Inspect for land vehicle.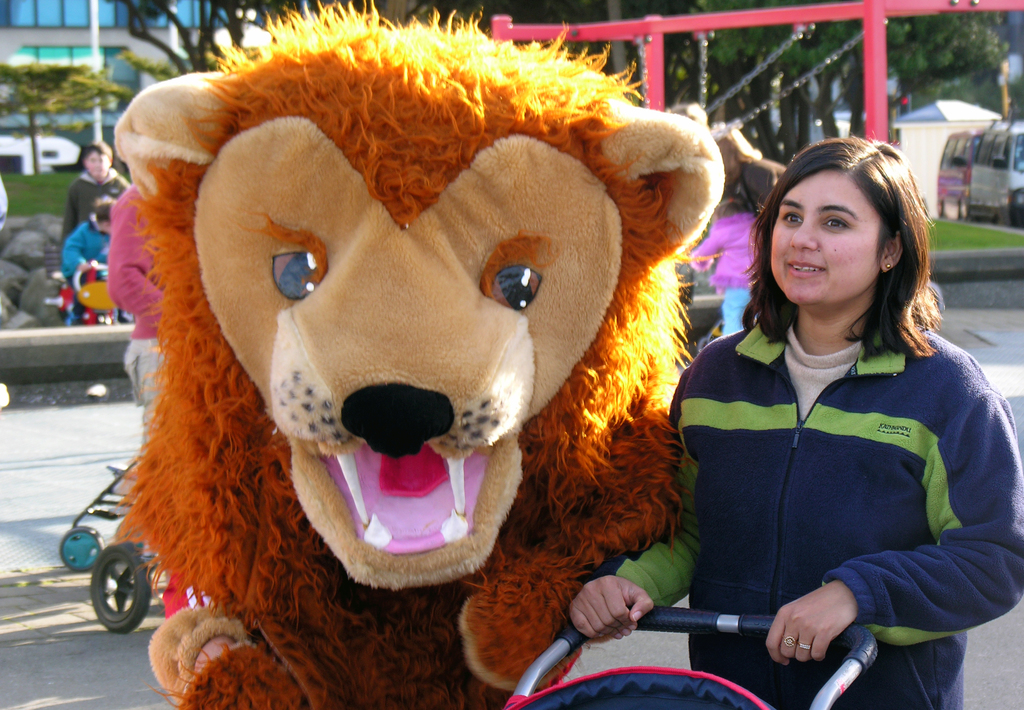
Inspection: rect(936, 129, 986, 219).
